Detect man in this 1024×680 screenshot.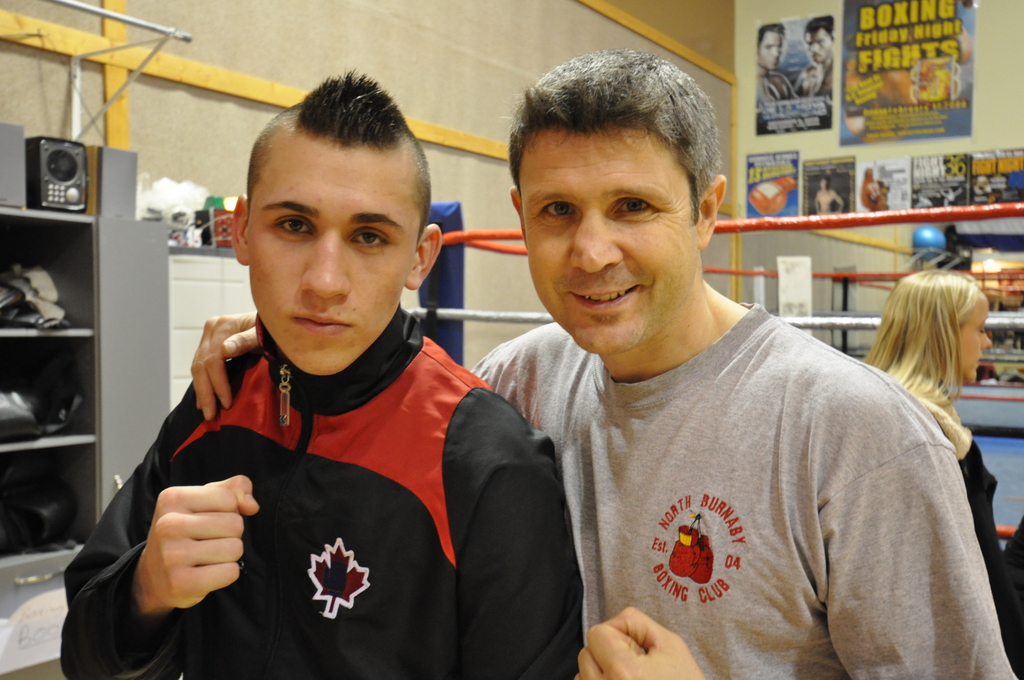
Detection: 63 67 585 679.
